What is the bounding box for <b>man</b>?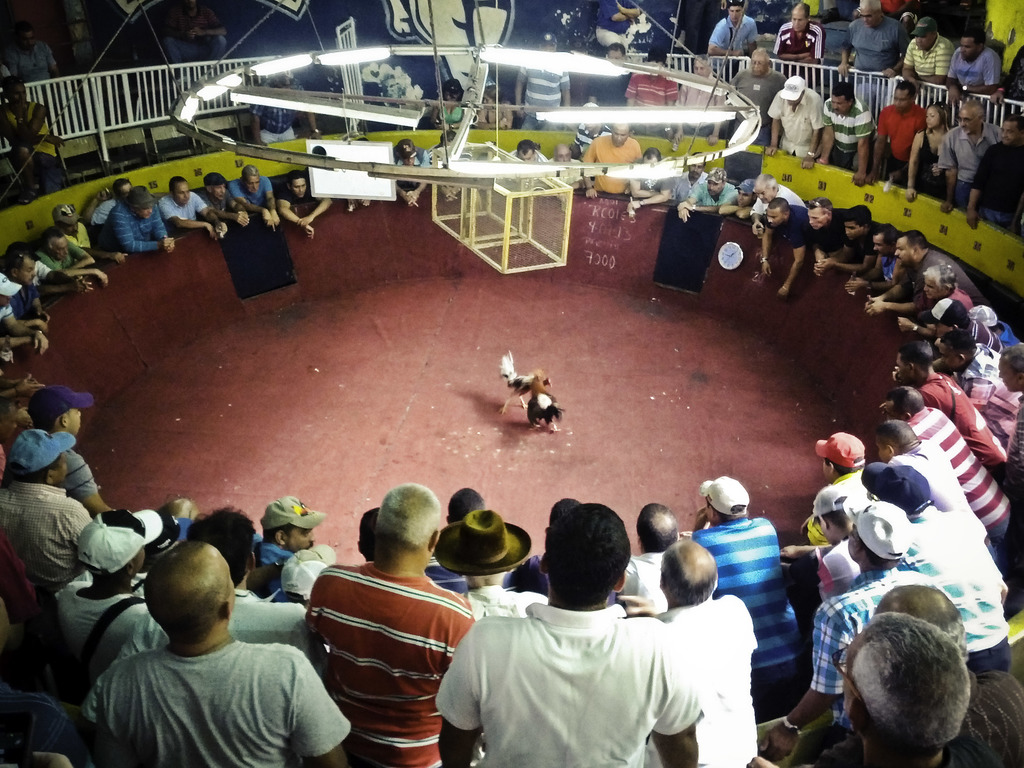
(845,225,909,294).
